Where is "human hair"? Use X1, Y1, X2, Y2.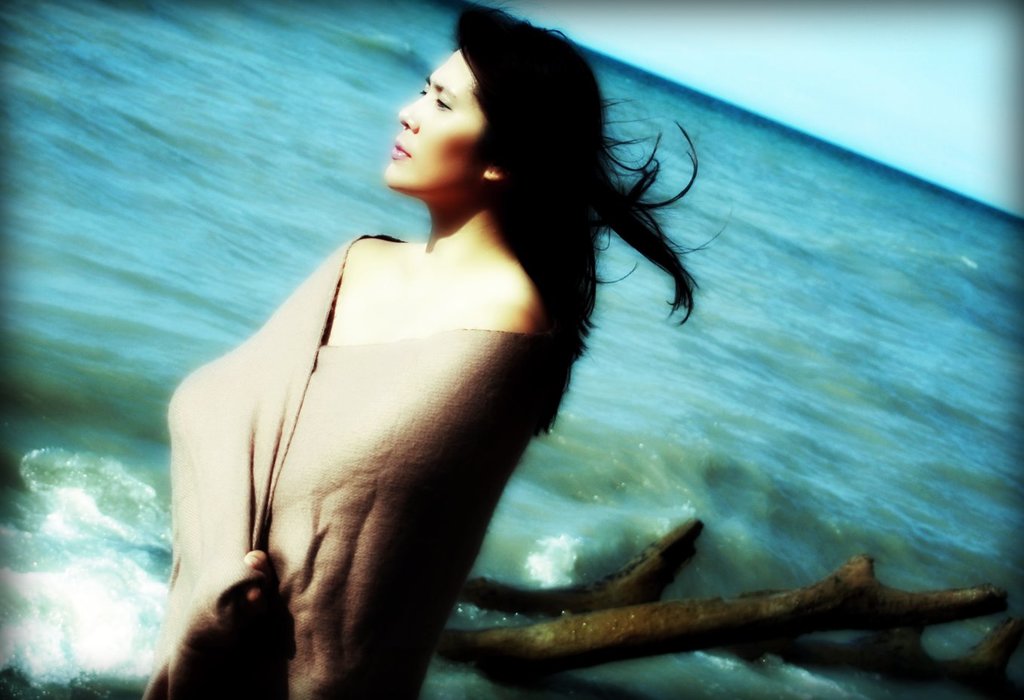
454, 0, 697, 437.
